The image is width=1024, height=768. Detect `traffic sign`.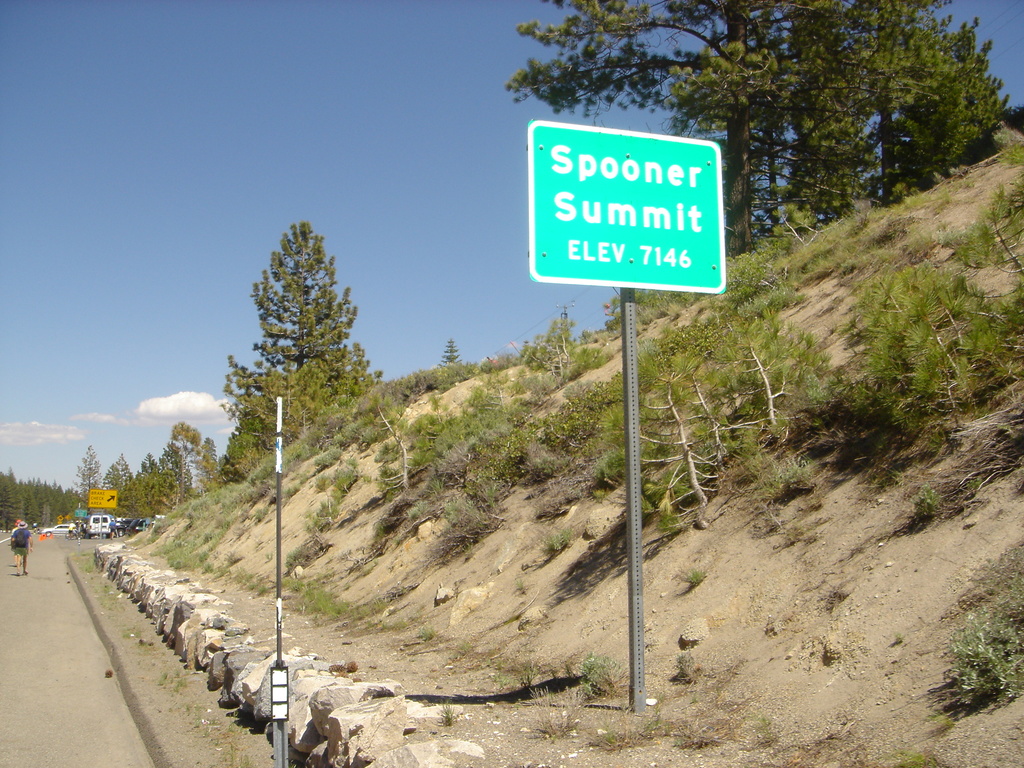
Detection: BBox(85, 486, 118, 509).
